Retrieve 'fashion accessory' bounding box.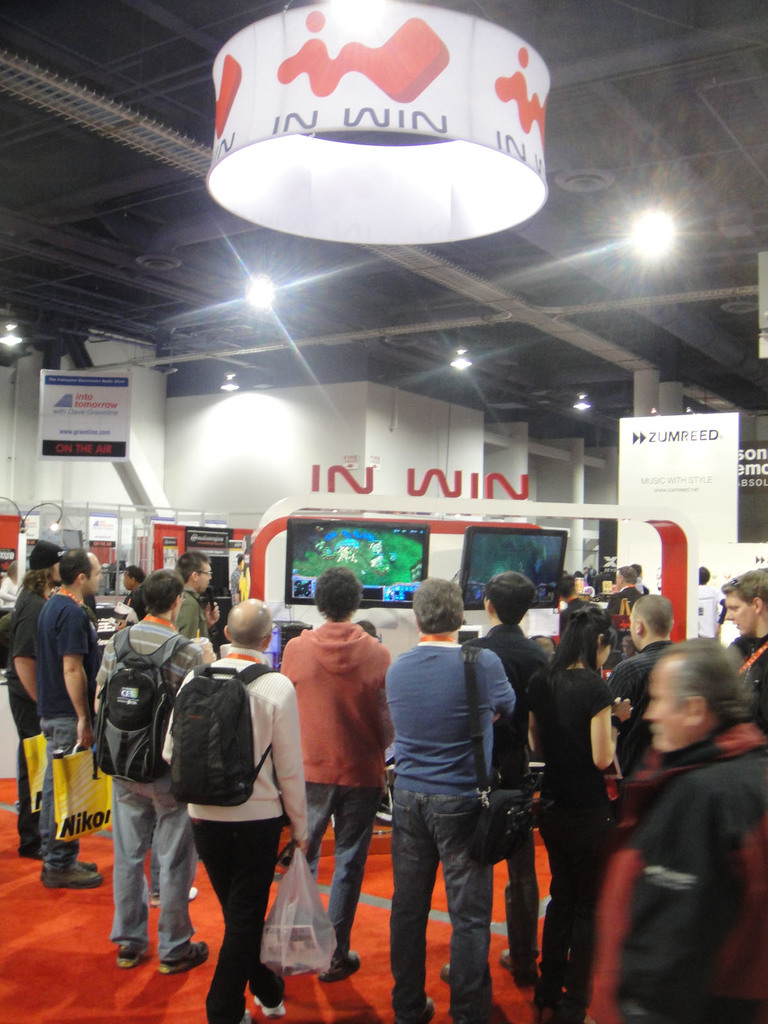
Bounding box: pyautogui.locateOnScreen(113, 941, 145, 967).
